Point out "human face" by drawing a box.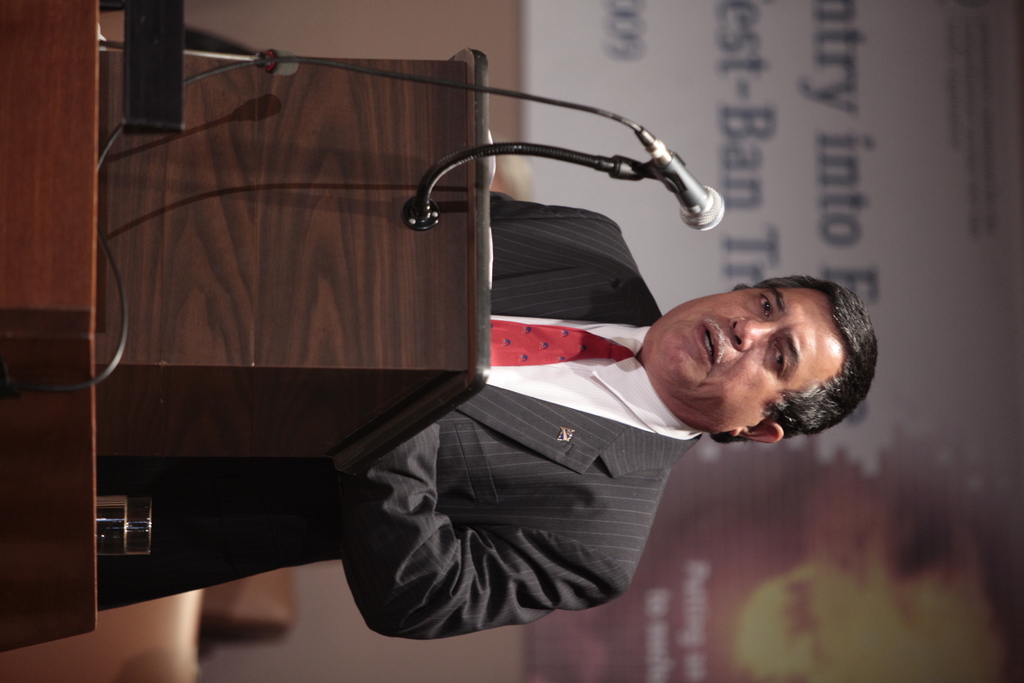
648 286 844 434.
